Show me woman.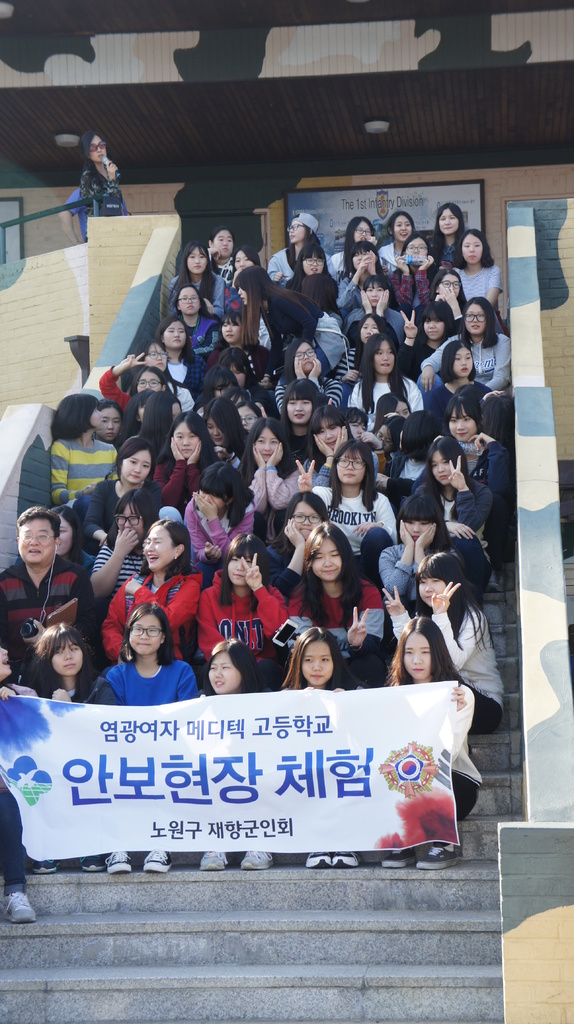
woman is here: crop(213, 345, 278, 408).
